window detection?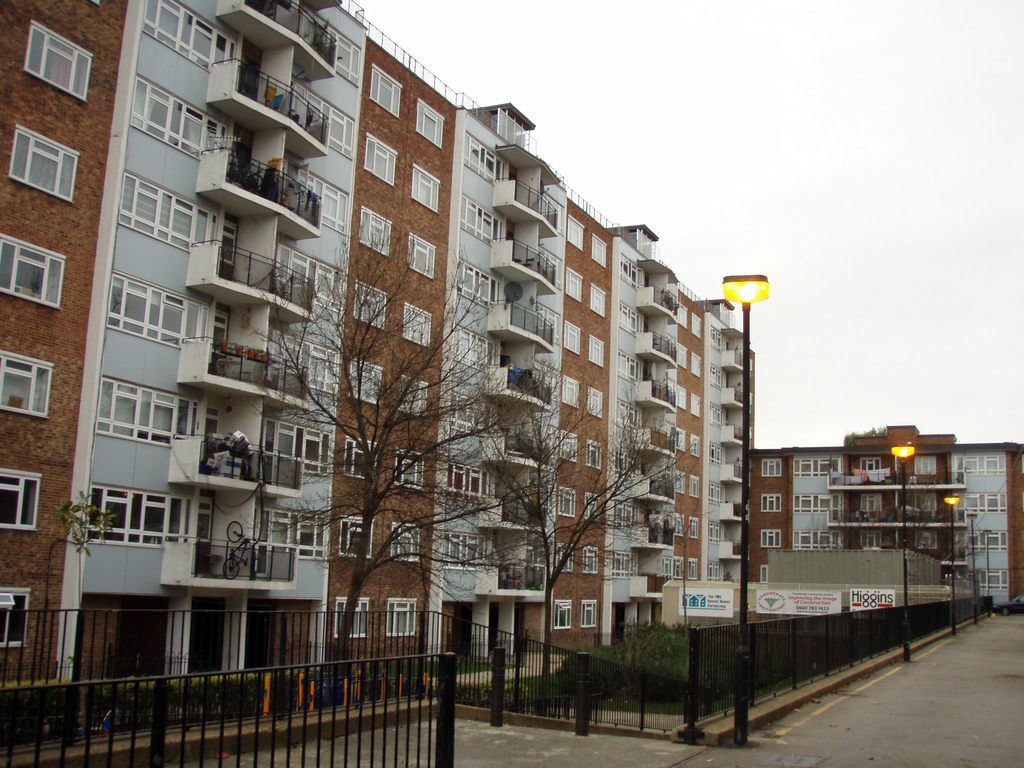
bbox=[356, 279, 388, 330]
